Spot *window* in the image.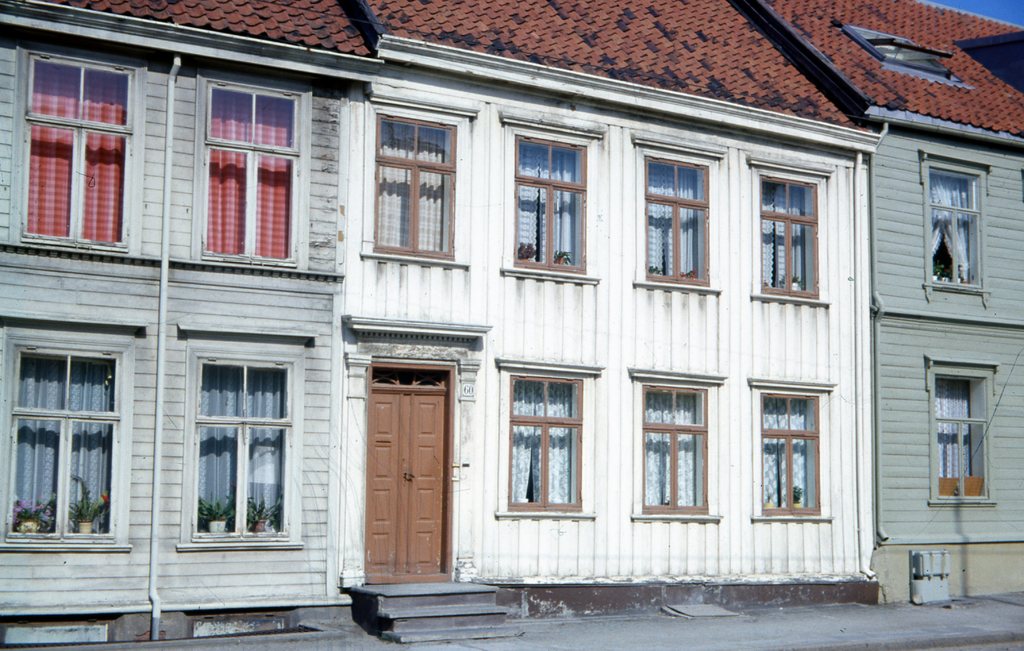
*window* found at (left=10, top=46, right=157, bottom=265).
